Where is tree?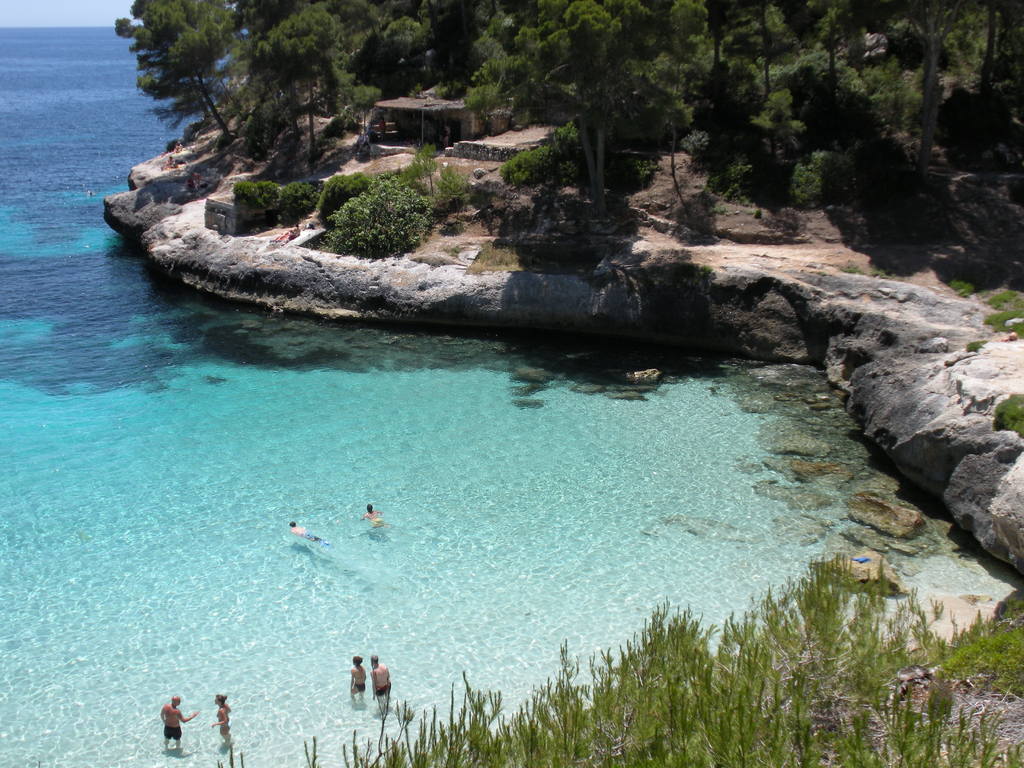
{"x1": 315, "y1": 0, "x2": 433, "y2": 111}.
